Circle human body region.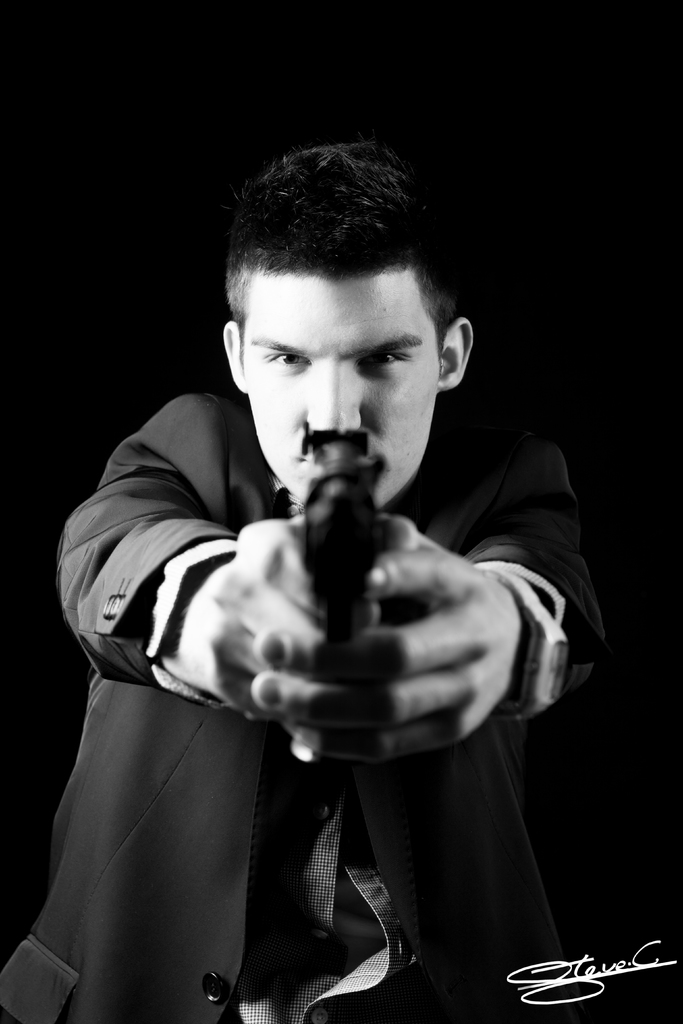
Region: select_region(4, 131, 607, 1022).
